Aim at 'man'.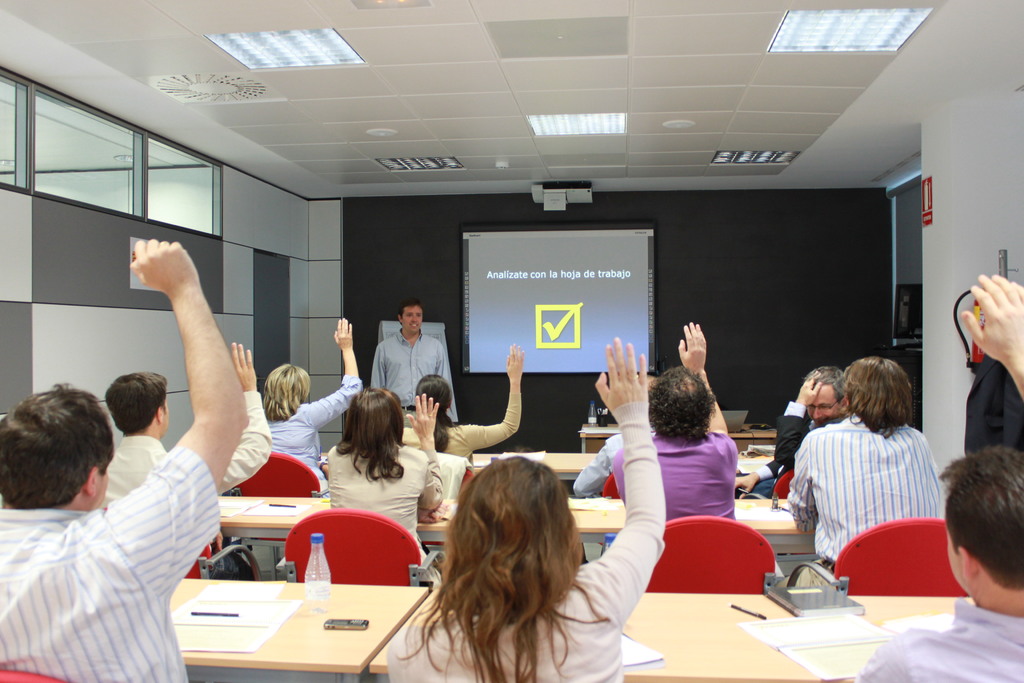
Aimed at box(371, 297, 463, 425).
